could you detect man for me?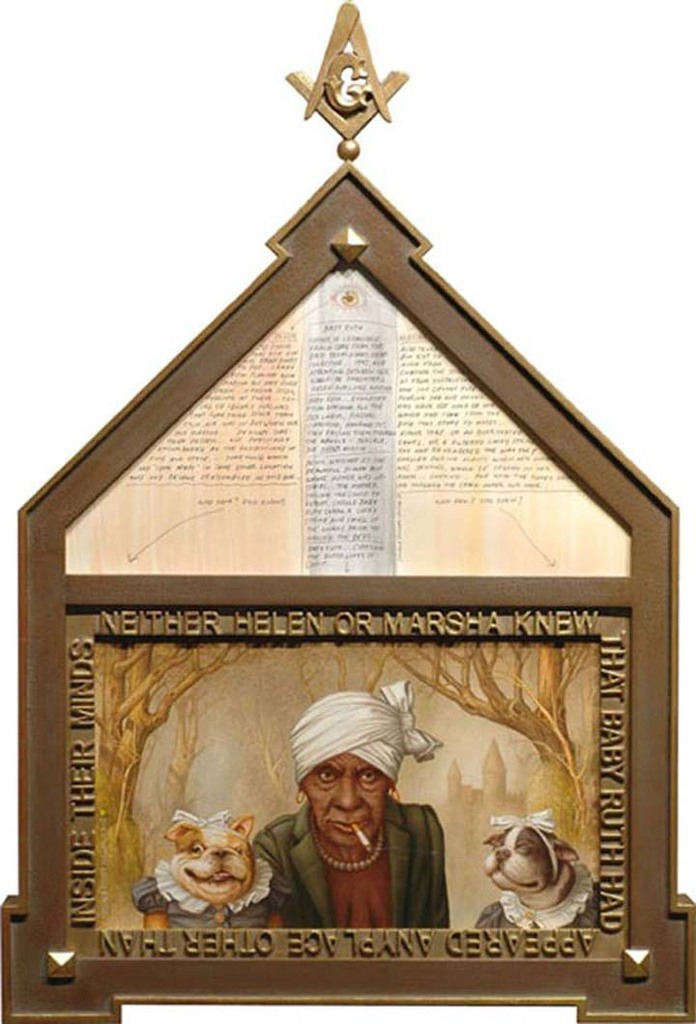
Detection result: 231,692,472,942.
